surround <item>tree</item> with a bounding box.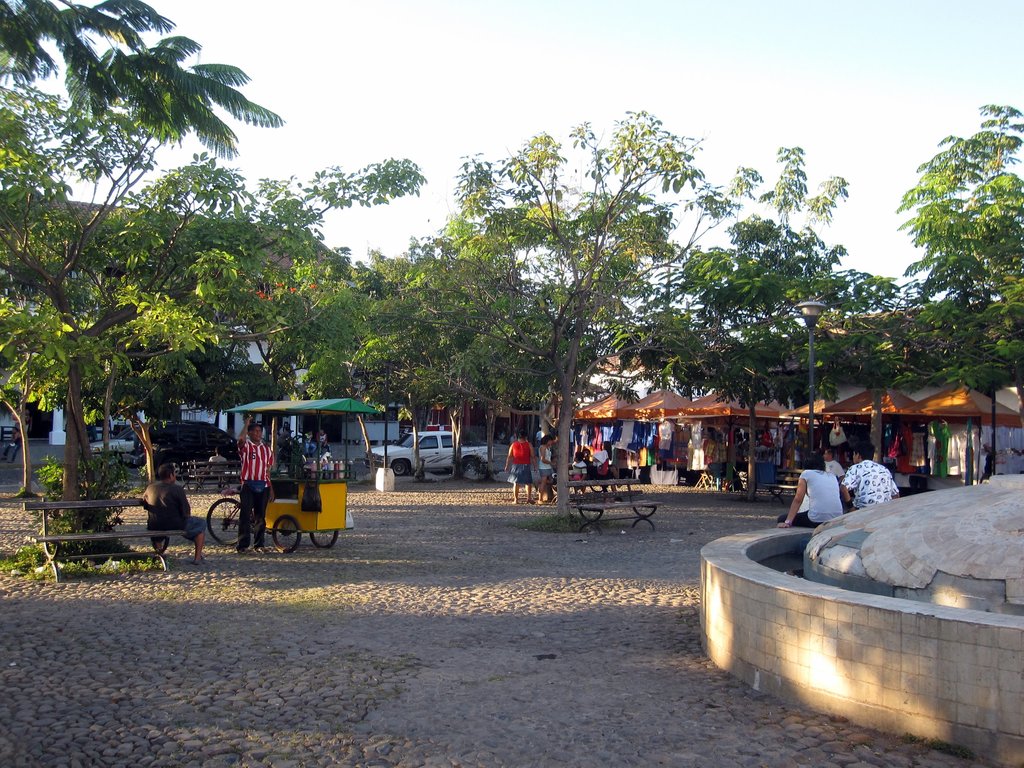
[x1=0, y1=0, x2=352, y2=538].
